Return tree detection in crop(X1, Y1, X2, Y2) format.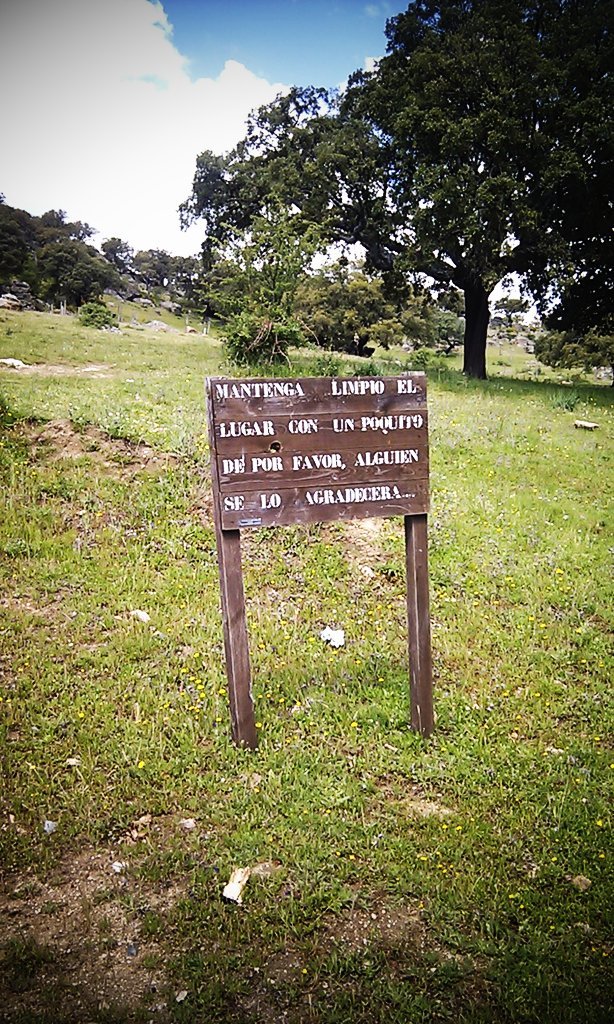
crop(99, 236, 134, 269).
